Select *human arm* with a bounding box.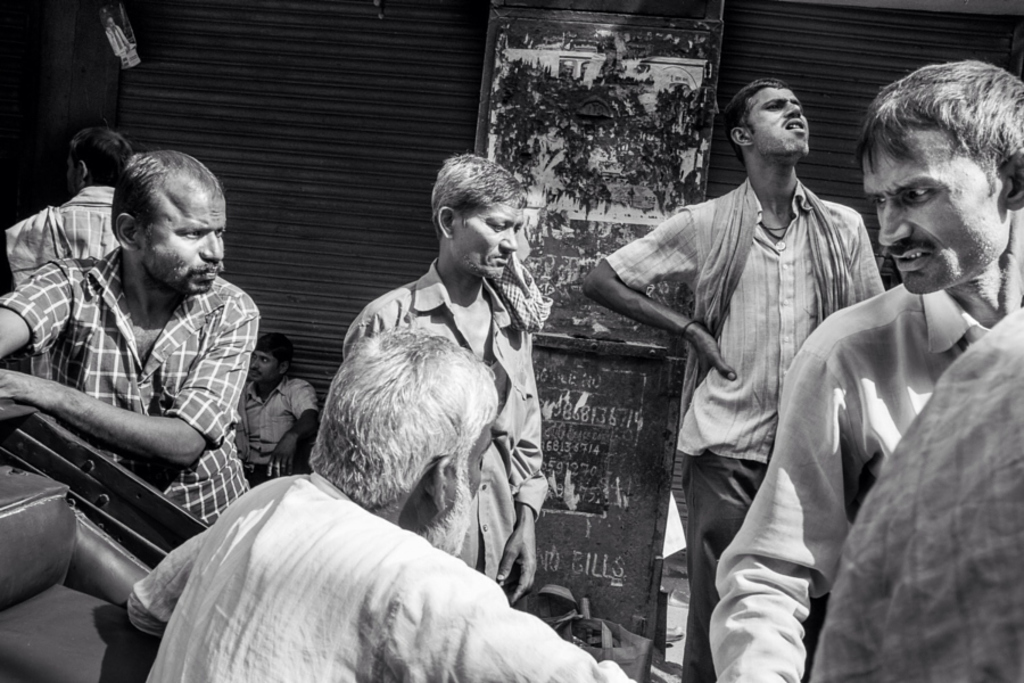
box(0, 253, 86, 363).
